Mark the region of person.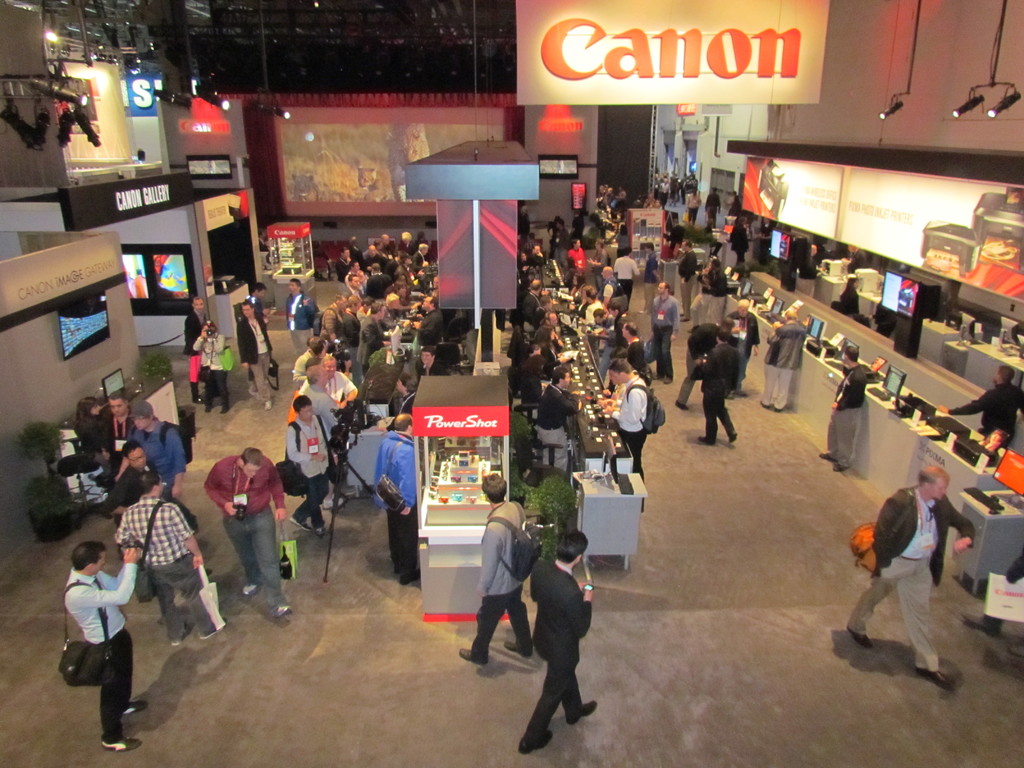
Region: 937:363:1023:445.
